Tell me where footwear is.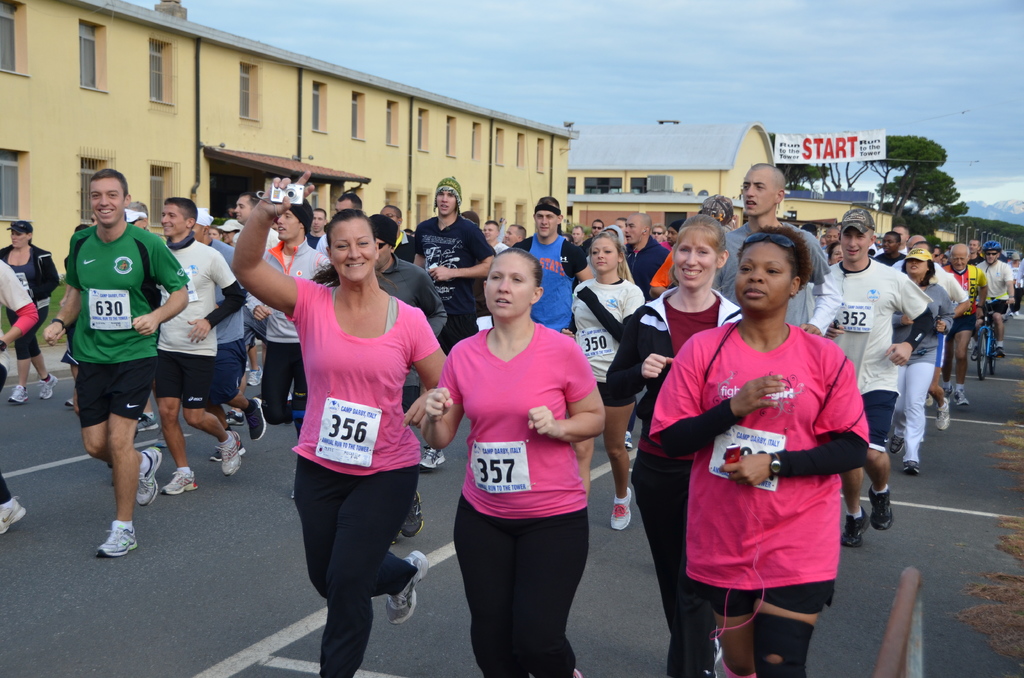
footwear is at box(97, 519, 138, 558).
